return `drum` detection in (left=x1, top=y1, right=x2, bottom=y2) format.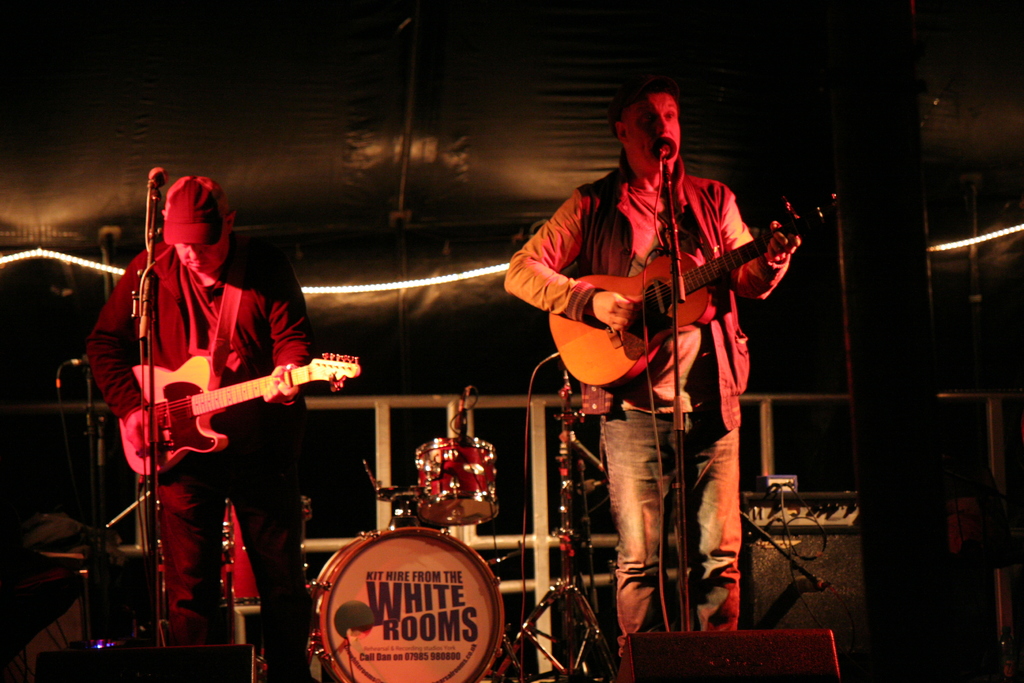
(left=307, top=526, right=506, bottom=682).
